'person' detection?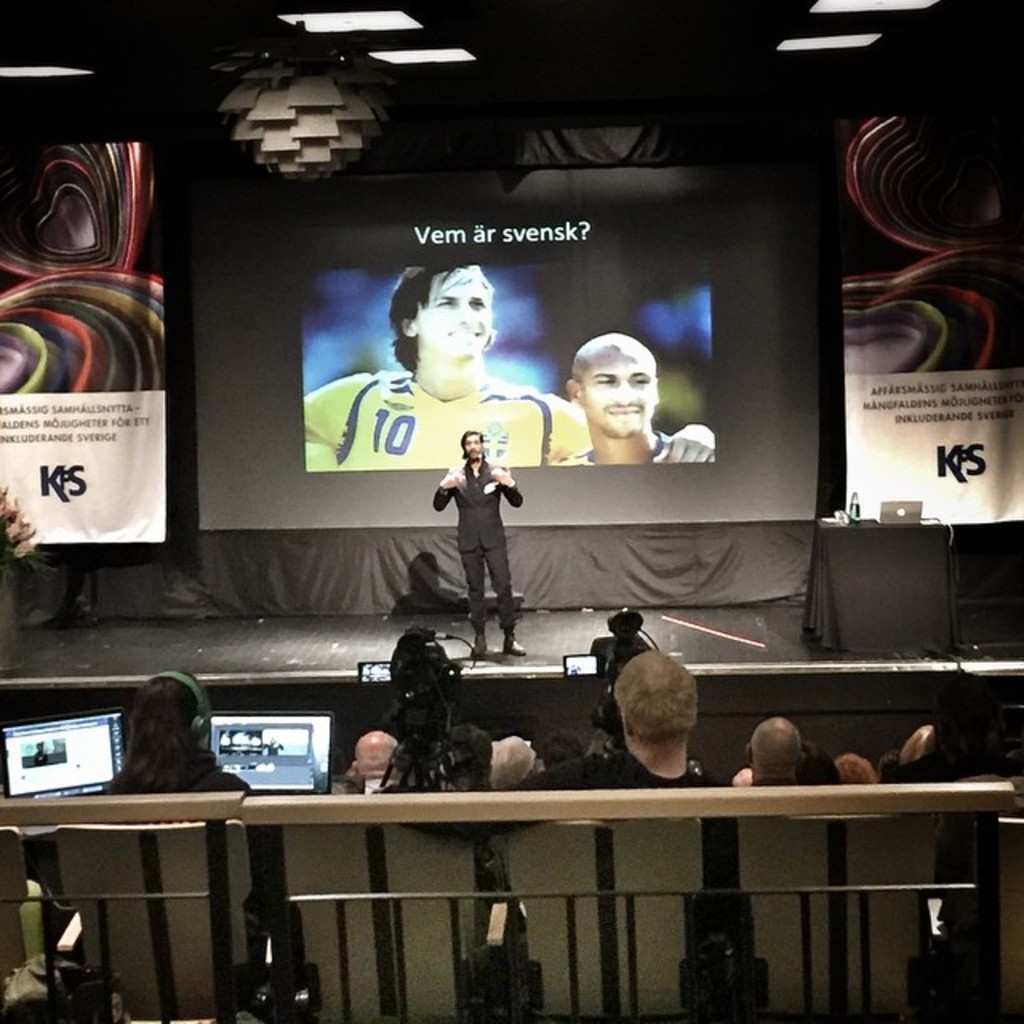
bbox=[347, 725, 397, 794]
